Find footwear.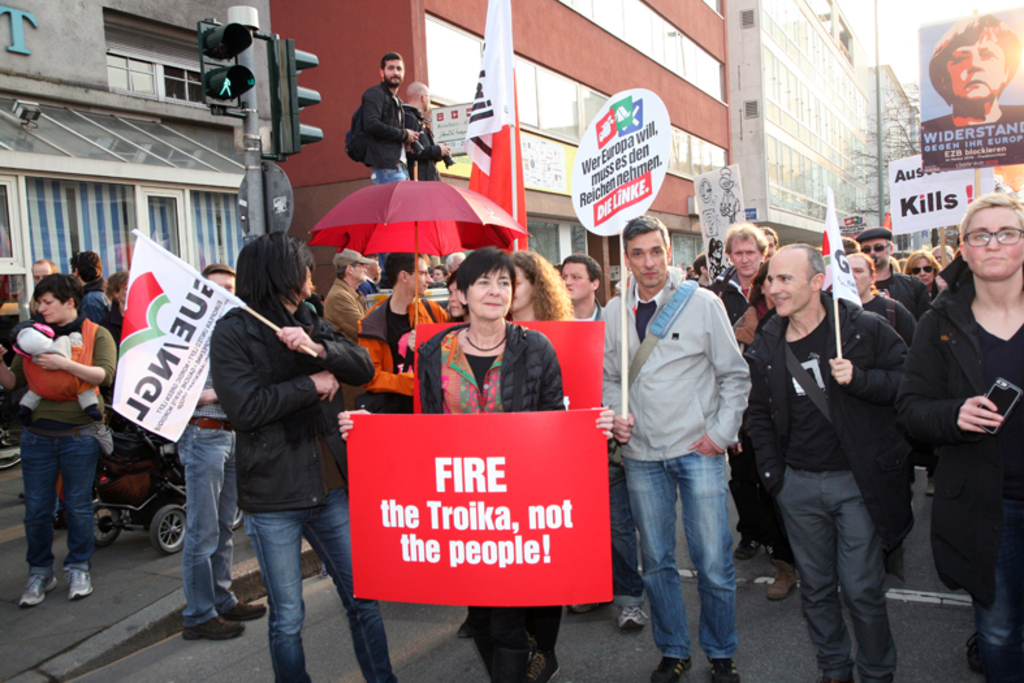
(615, 601, 648, 635).
